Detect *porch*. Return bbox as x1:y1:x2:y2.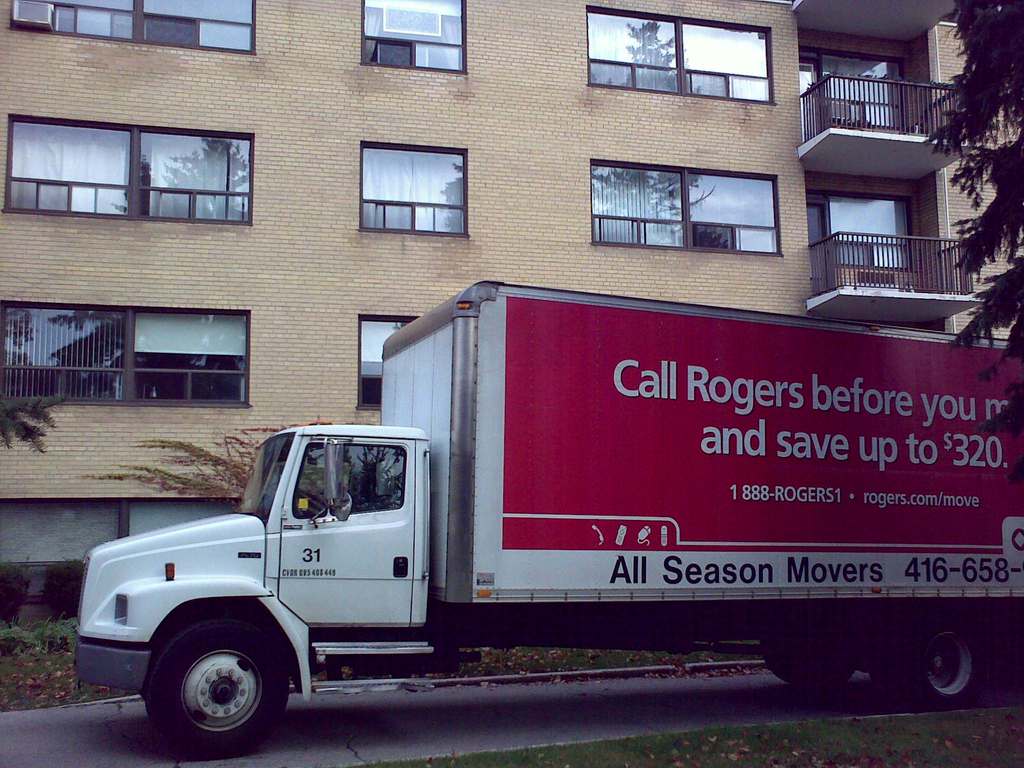
802:230:986:321.
